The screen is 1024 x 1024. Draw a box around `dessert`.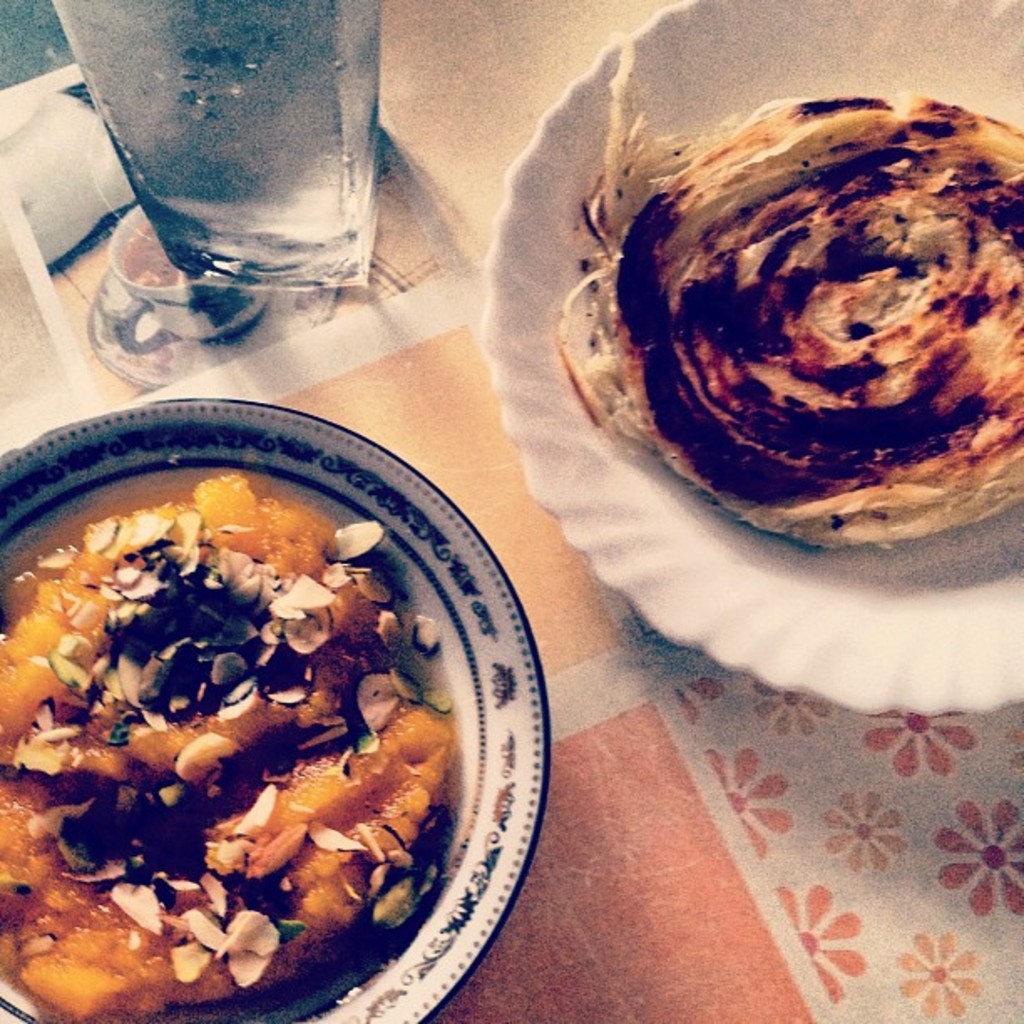
3/472/497/1012.
